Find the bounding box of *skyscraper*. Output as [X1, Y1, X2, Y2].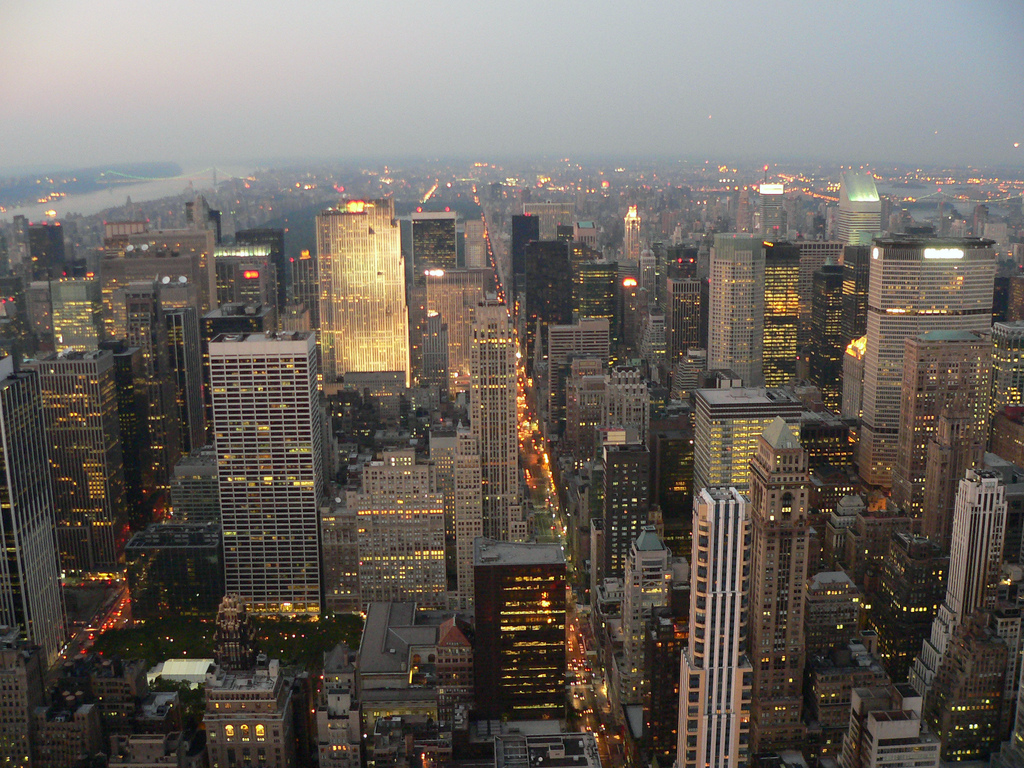
[55, 280, 99, 353].
